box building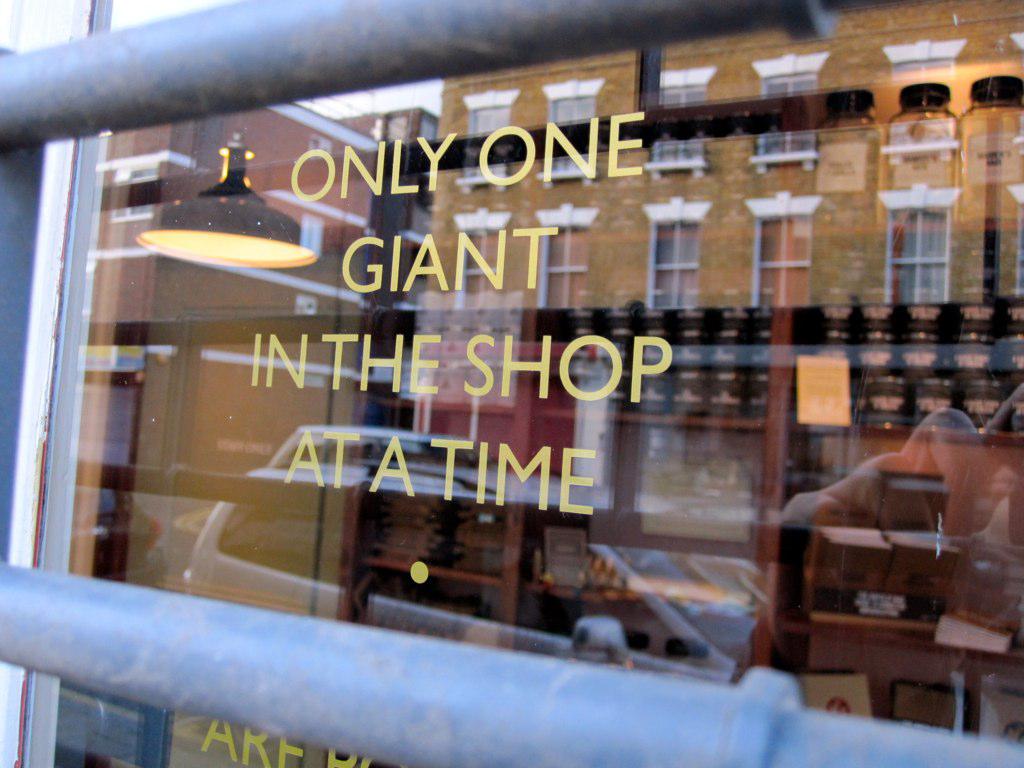
[68,94,383,622]
